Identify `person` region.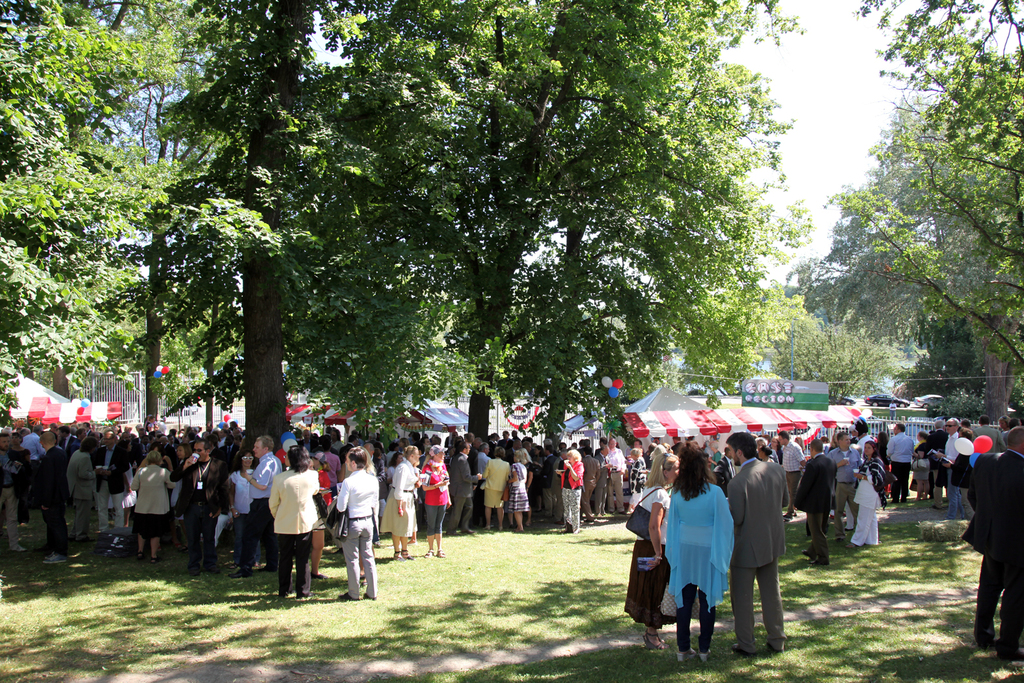
Region: bbox=(938, 419, 958, 517).
